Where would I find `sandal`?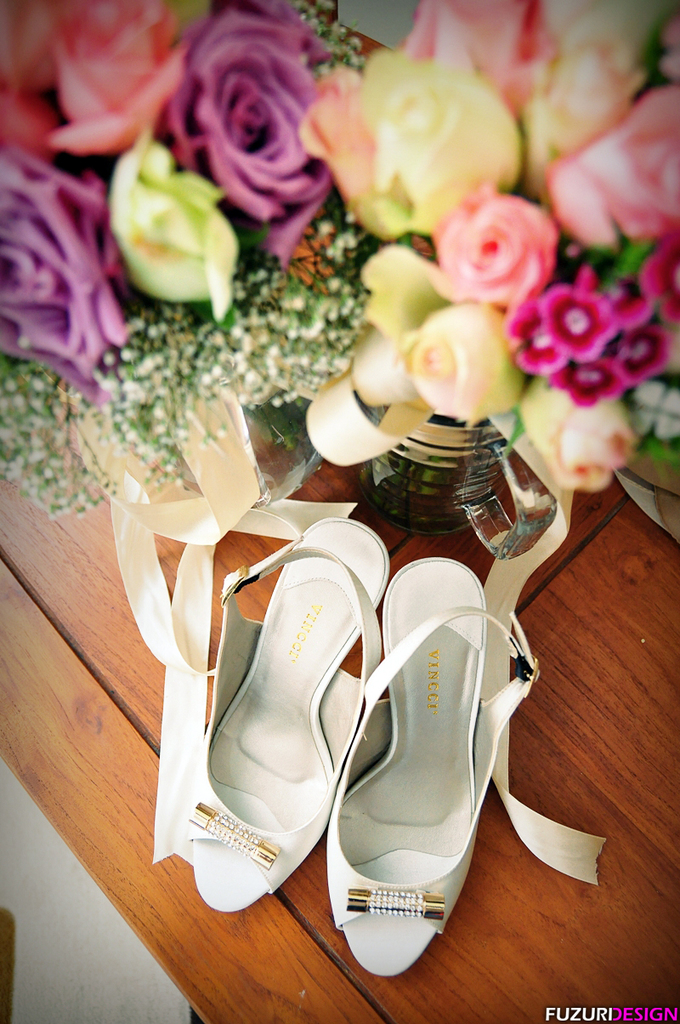
At detection(316, 536, 544, 993).
